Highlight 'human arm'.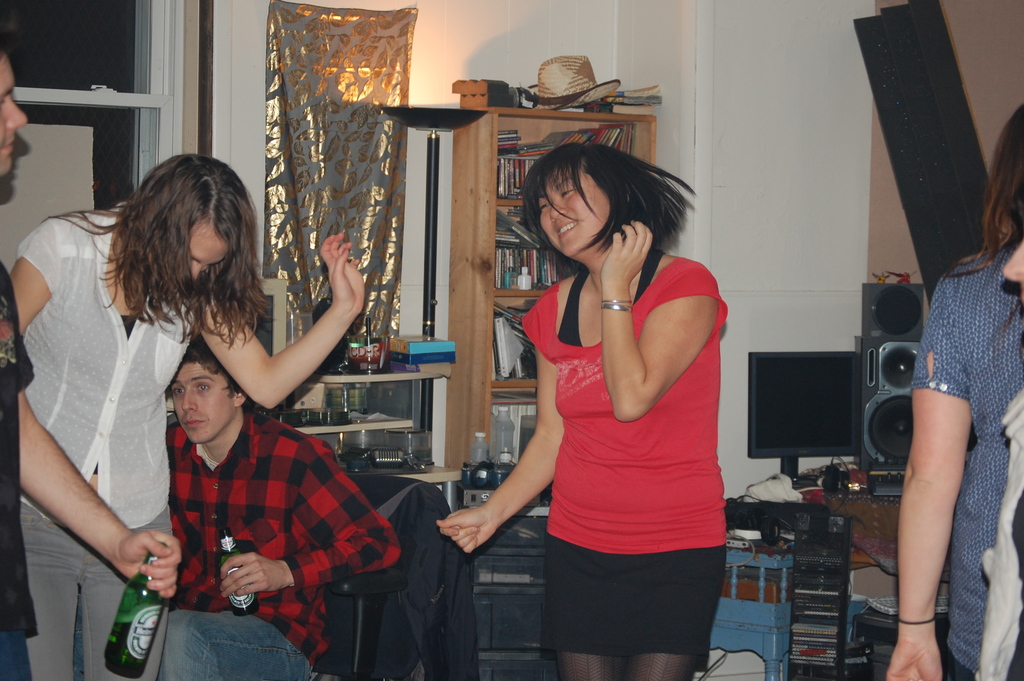
Highlighted region: (left=195, top=226, right=372, bottom=408).
